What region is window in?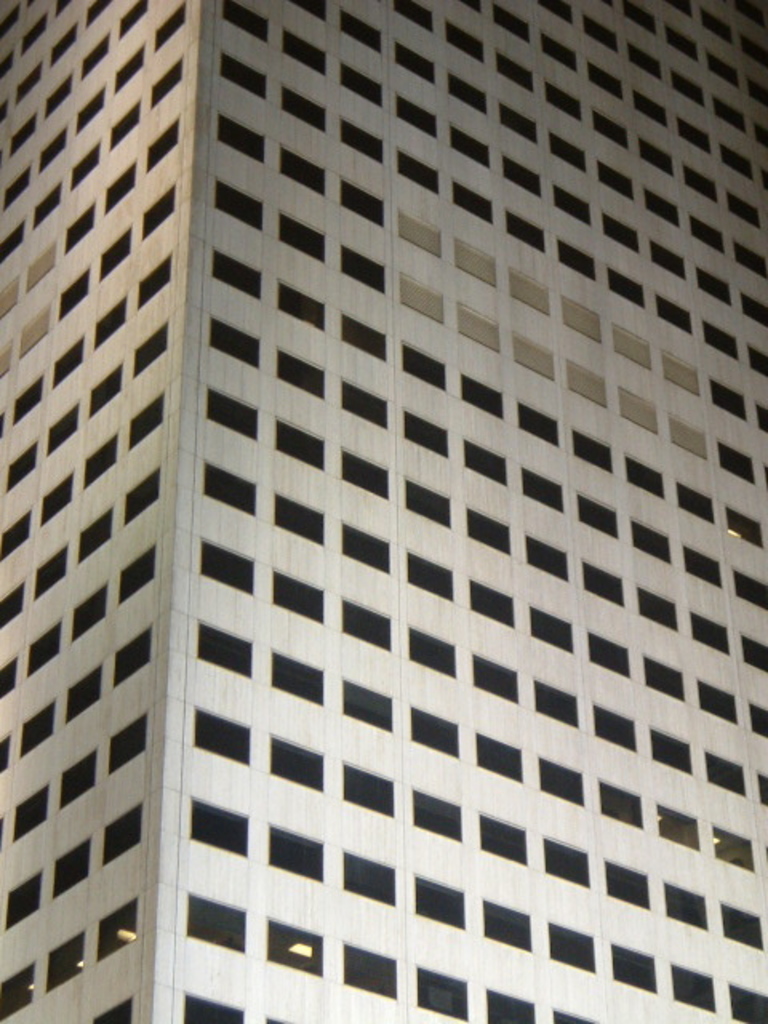
Rect(210, 382, 266, 438).
